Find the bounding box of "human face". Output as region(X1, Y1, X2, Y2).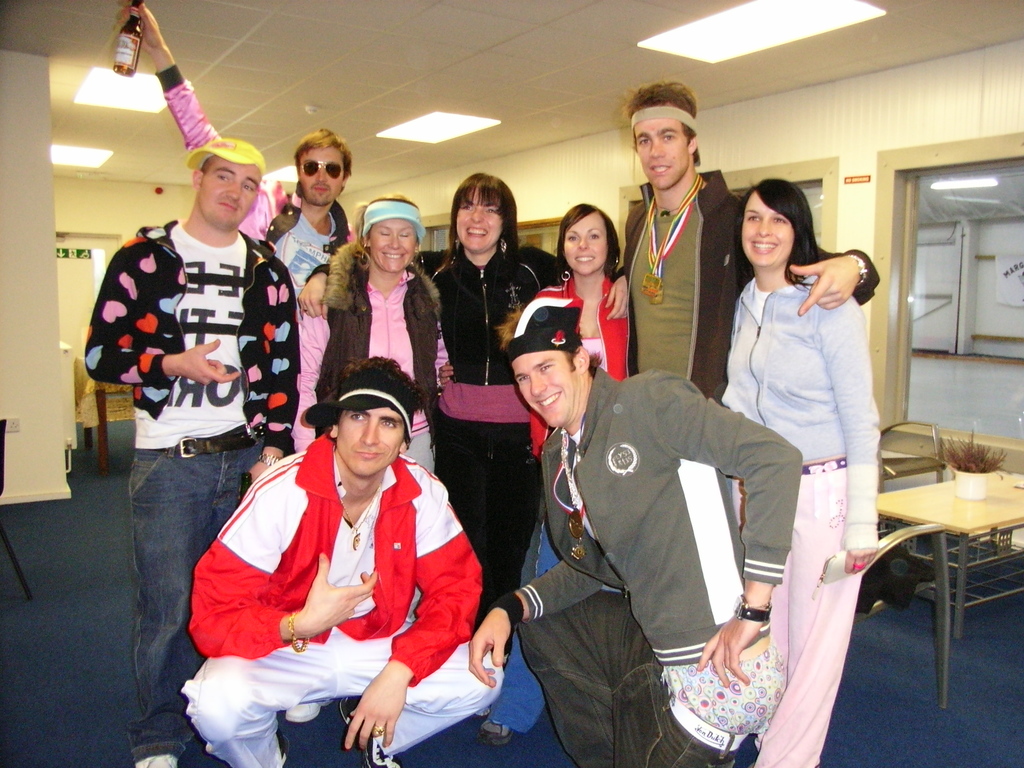
region(457, 191, 500, 252).
